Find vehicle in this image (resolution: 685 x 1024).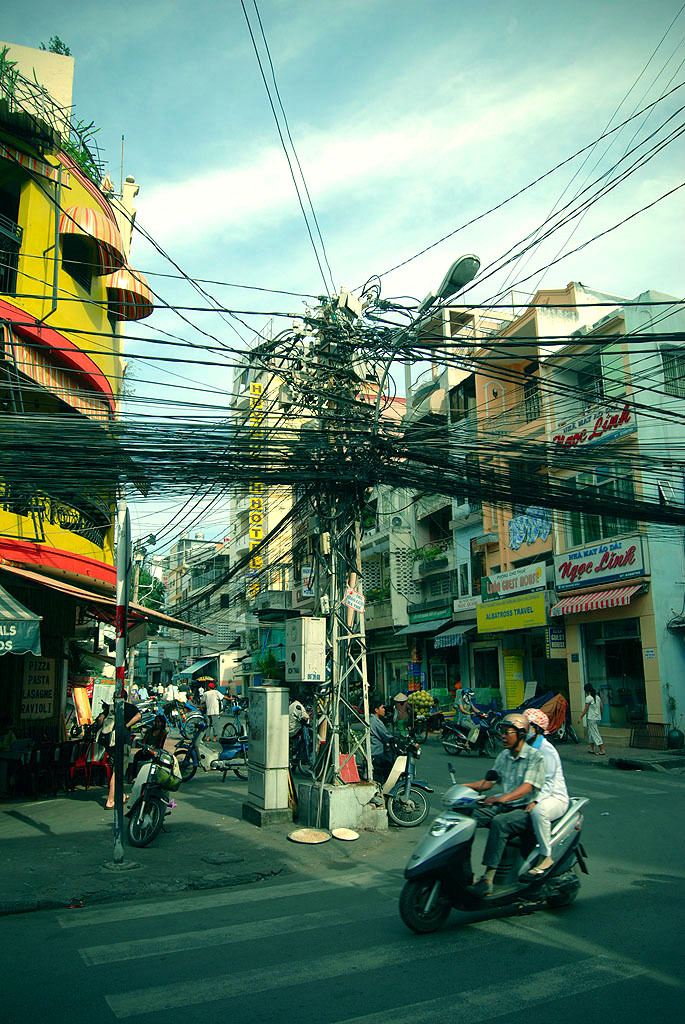
crop(431, 706, 505, 754).
